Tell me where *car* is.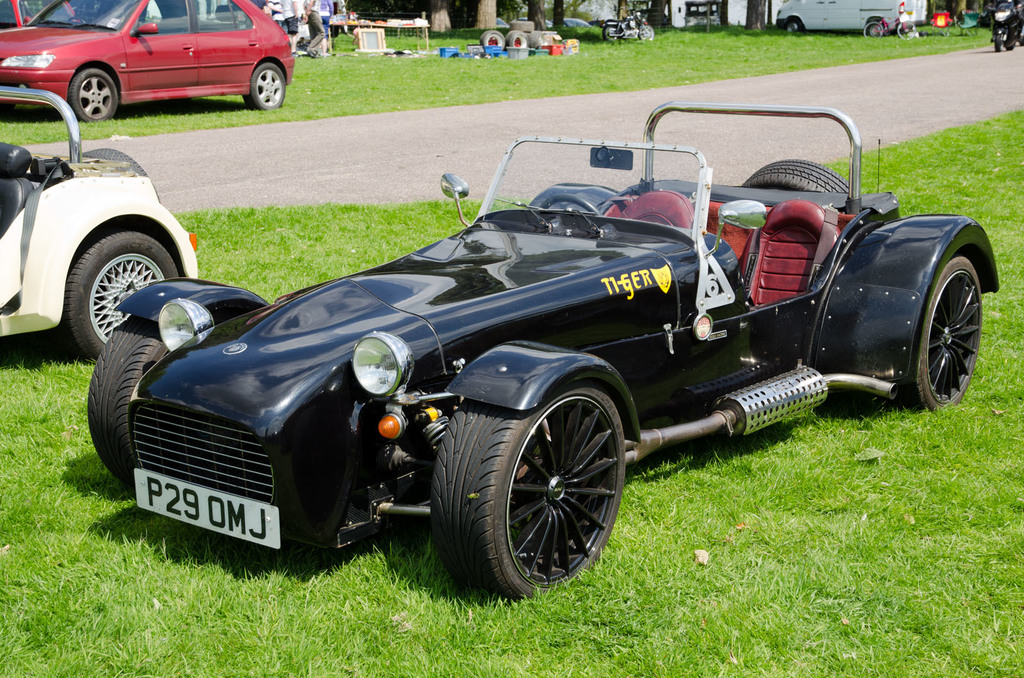
*car* is at [87, 98, 1002, 599].
